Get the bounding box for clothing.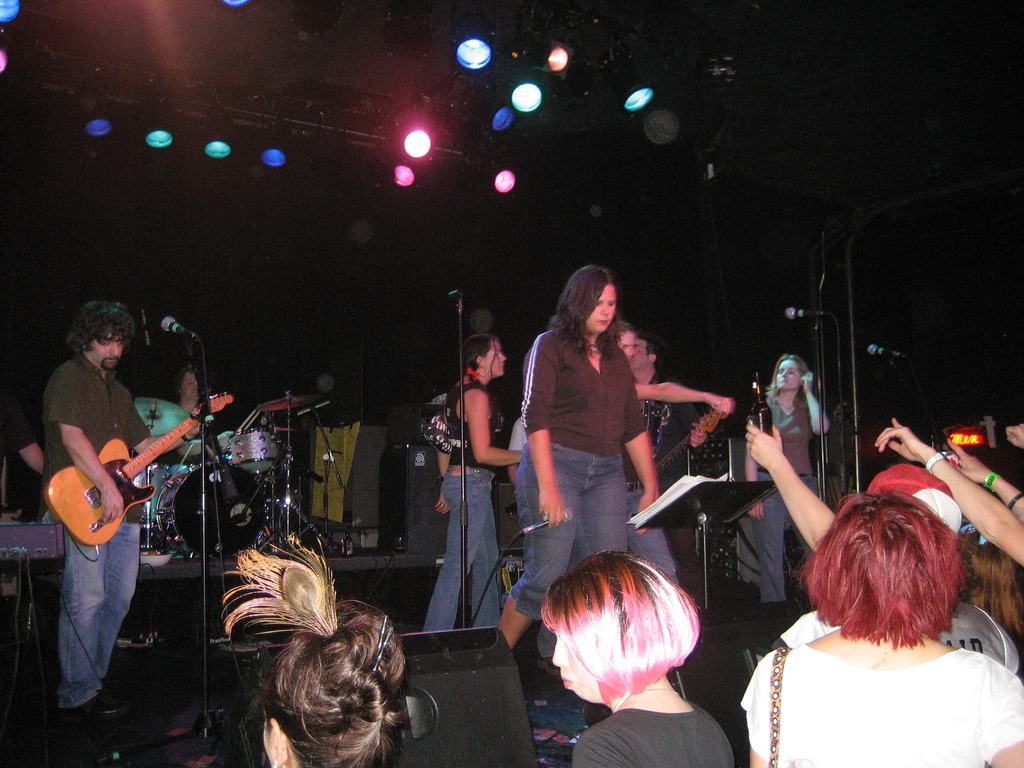
l=503, t=324, r=649, b=622.
